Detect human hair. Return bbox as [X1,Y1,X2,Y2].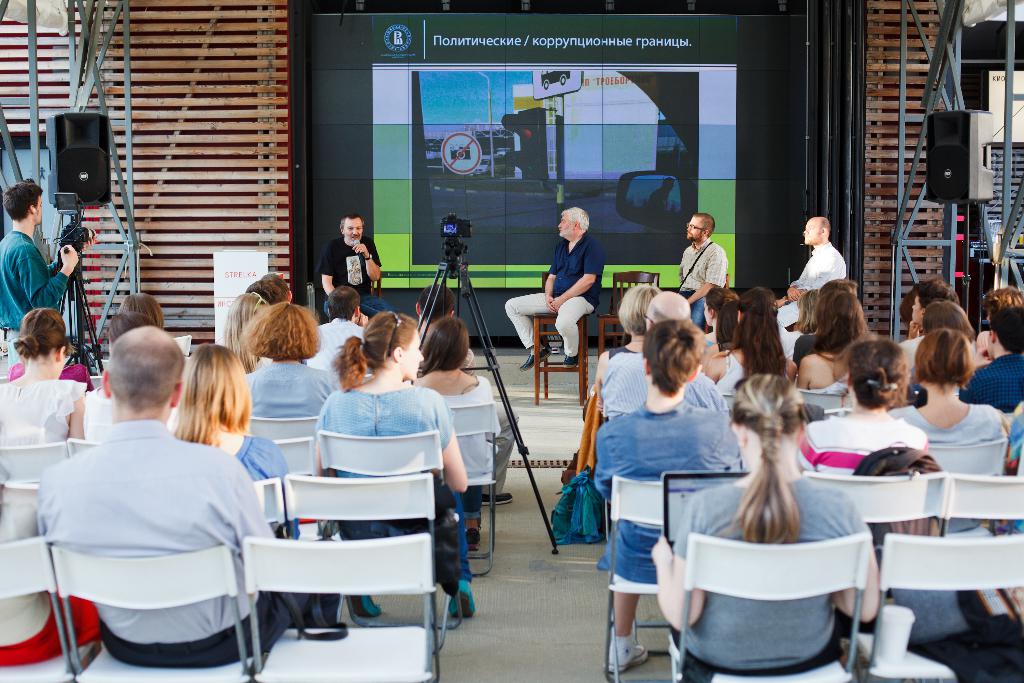
[643,317,702,394].
